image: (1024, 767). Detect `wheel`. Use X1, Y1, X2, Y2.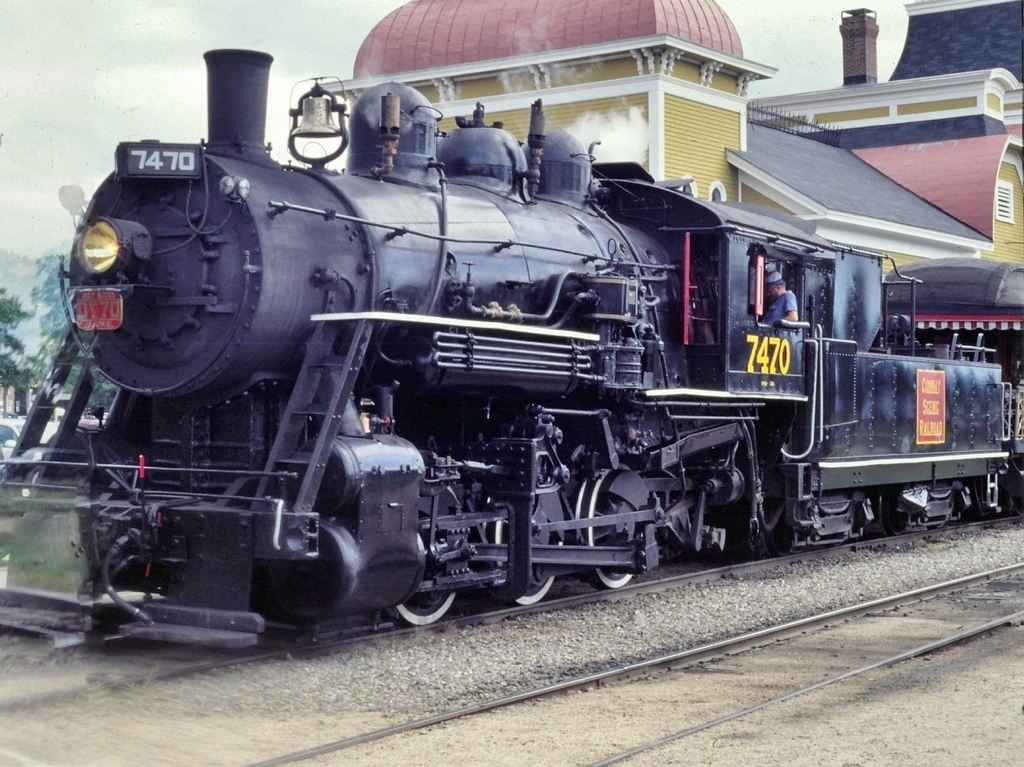
765, 528, 793, 561.
